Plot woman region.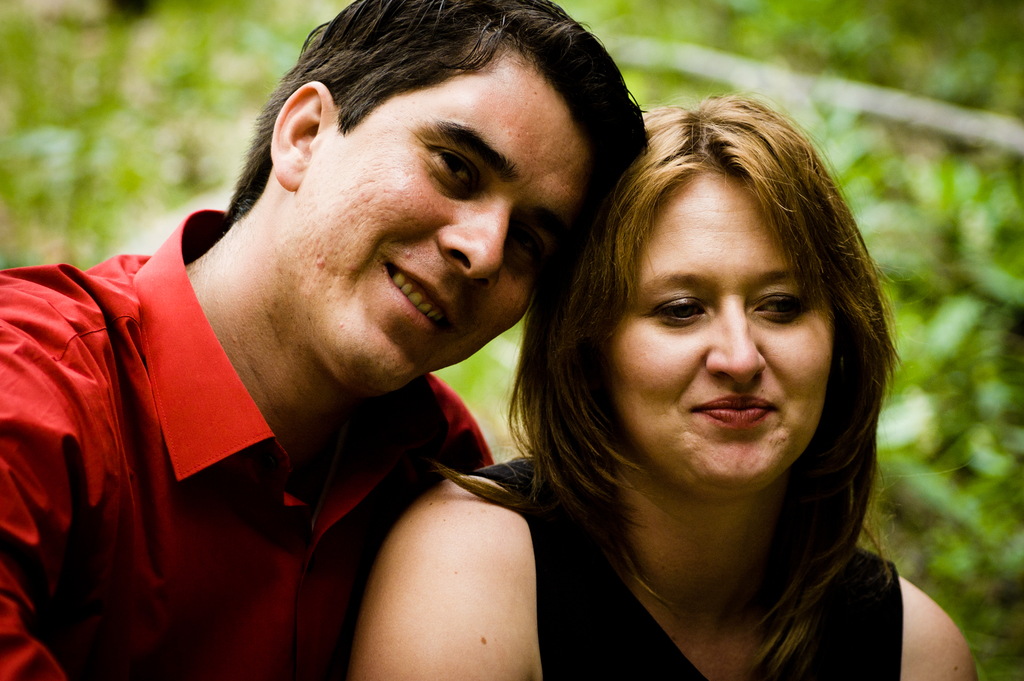
Plotted at <bbox>356, 94, 979, 680</bbox>.
